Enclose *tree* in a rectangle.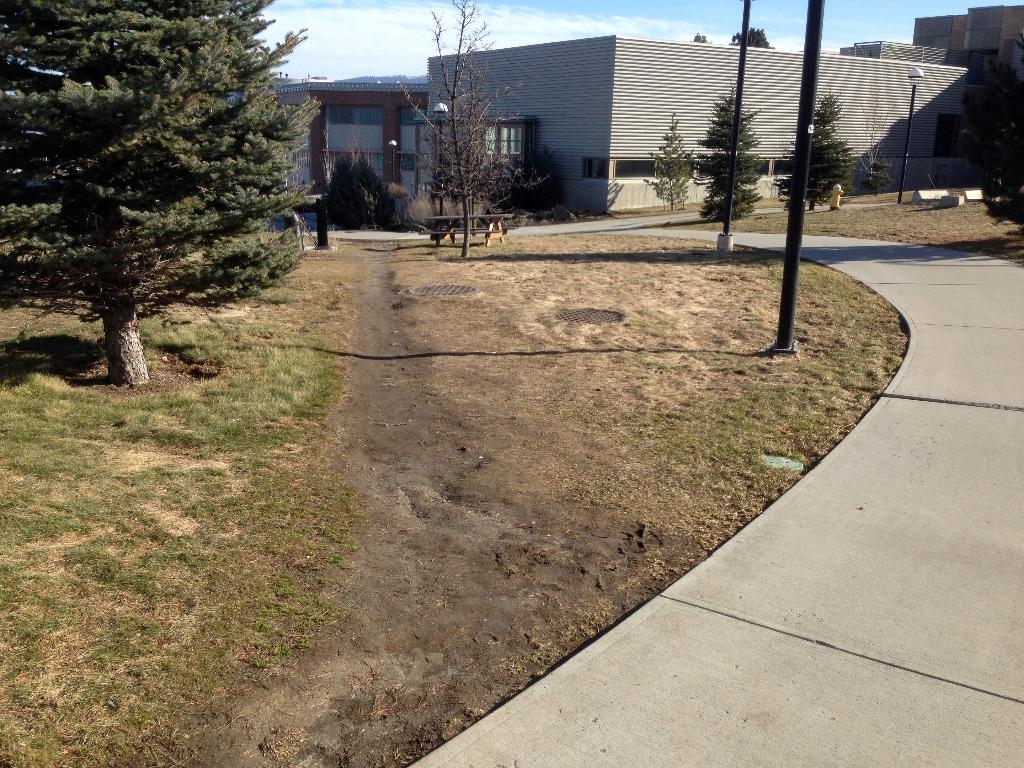
[963, 37, 1023, 220].
